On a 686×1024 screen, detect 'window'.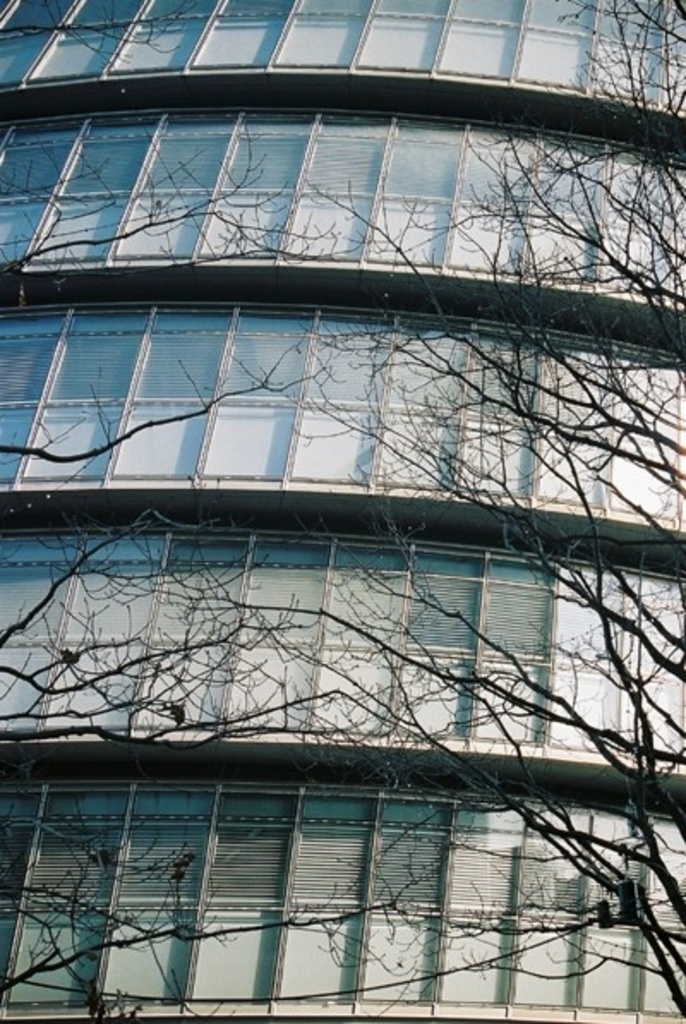
rect(480, 563, 566, 667).
